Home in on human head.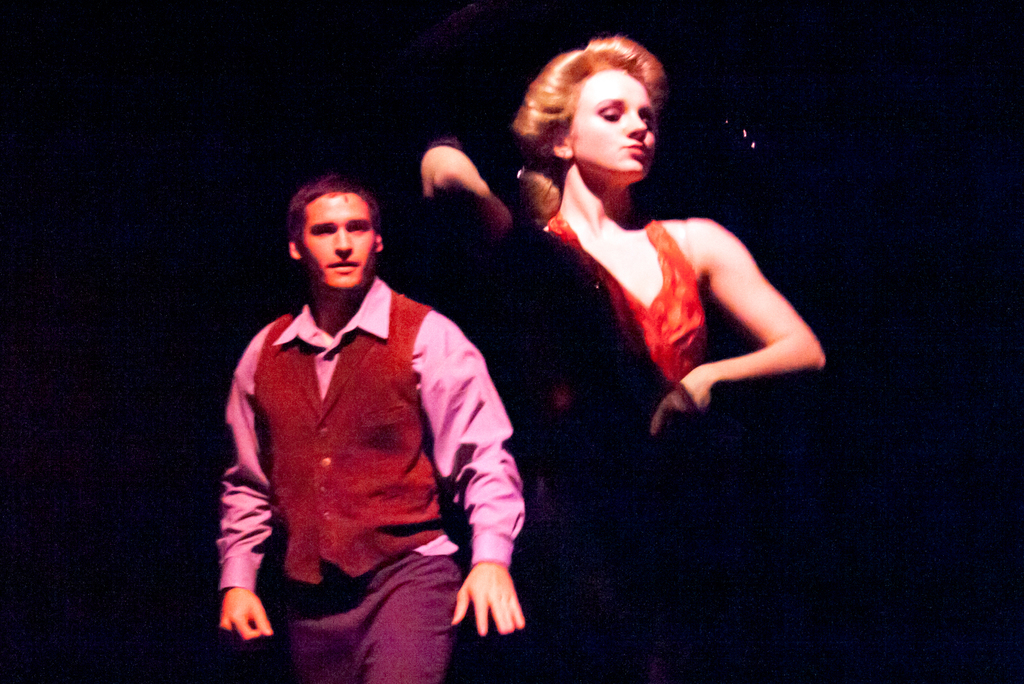
Homed in at Rect(520, 34, 683, 188).
